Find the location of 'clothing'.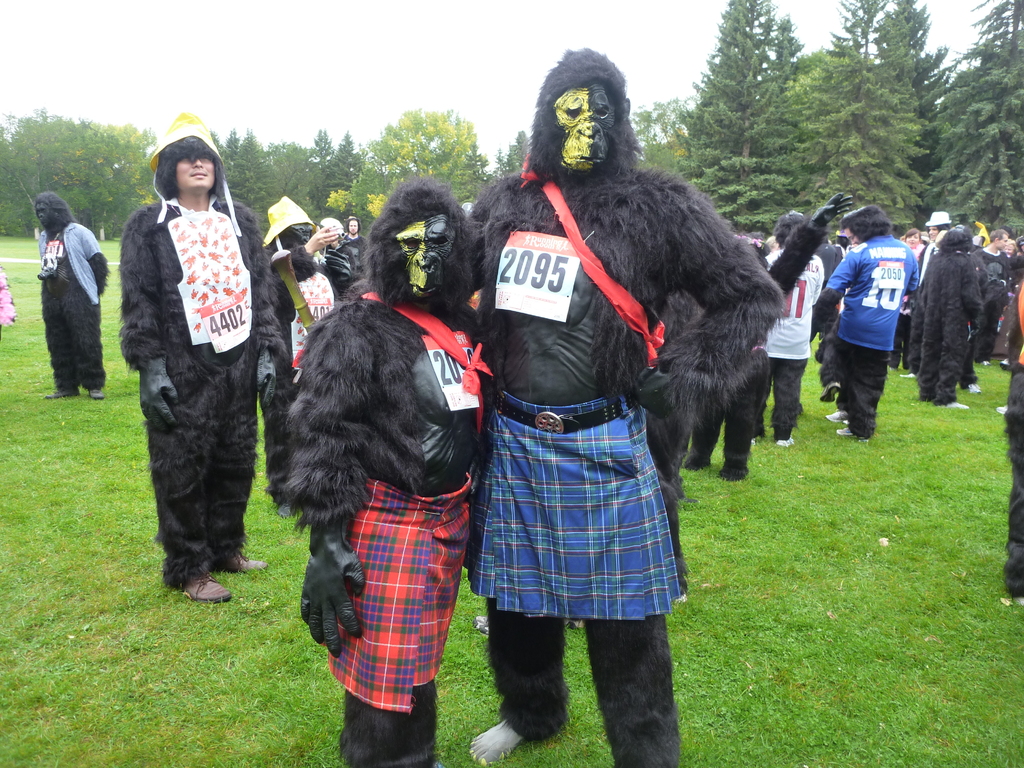
Location: left=470, top=47, right=782, bottom=767.
